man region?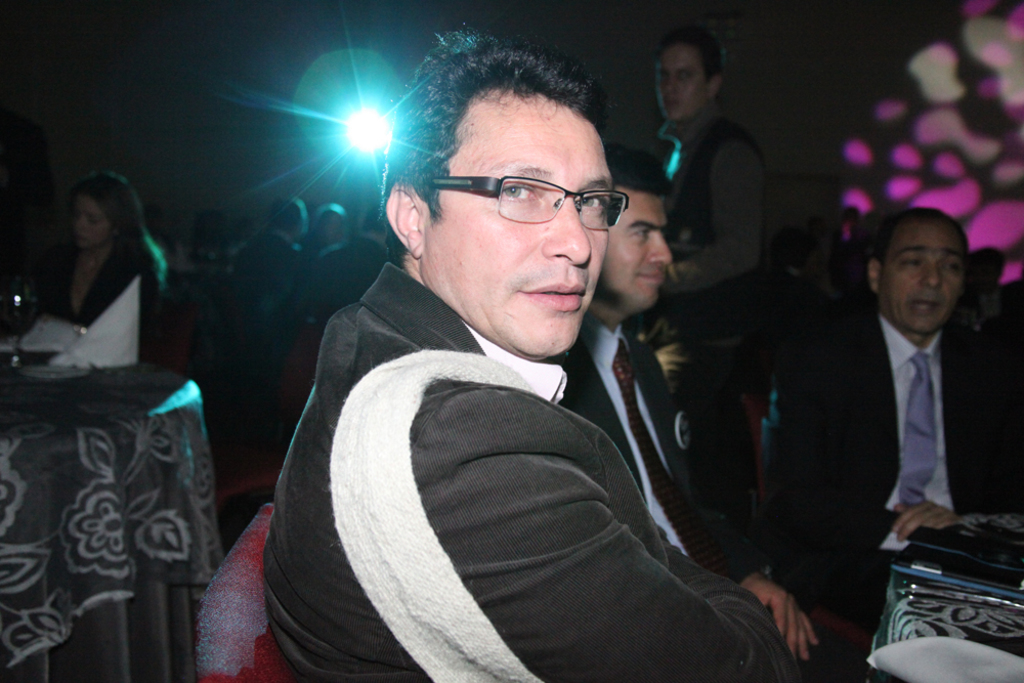
rect(629, 29, 778, 544)
